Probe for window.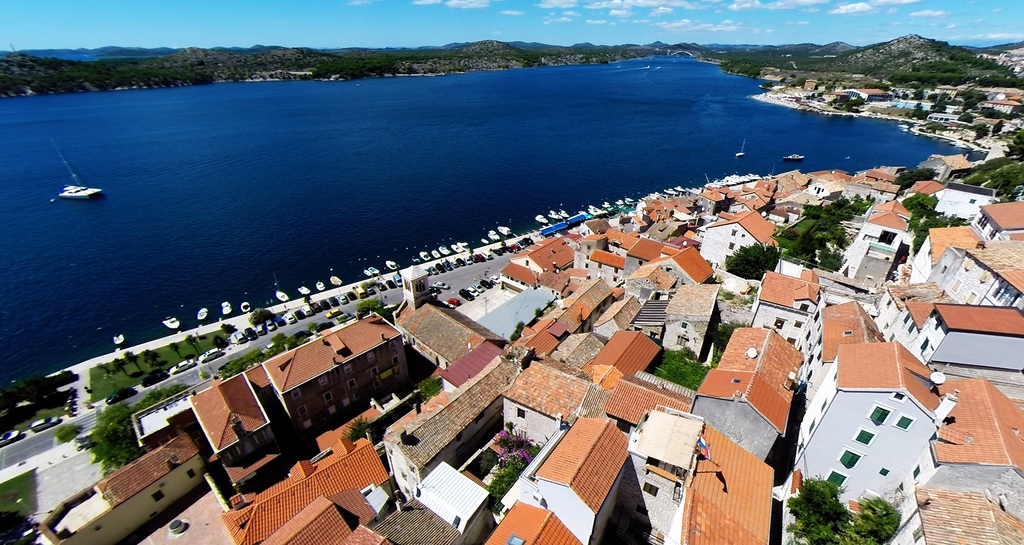
Probe result: 450, 430, 467, 449.
